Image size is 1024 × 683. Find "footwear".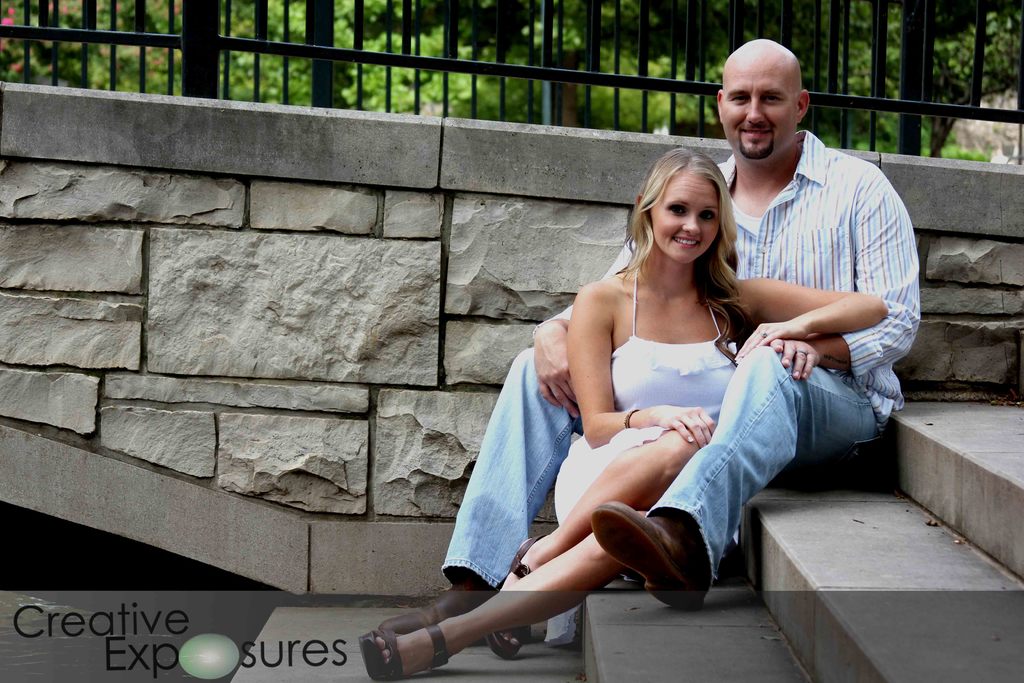
select_region(371, 578, 493, 633).
